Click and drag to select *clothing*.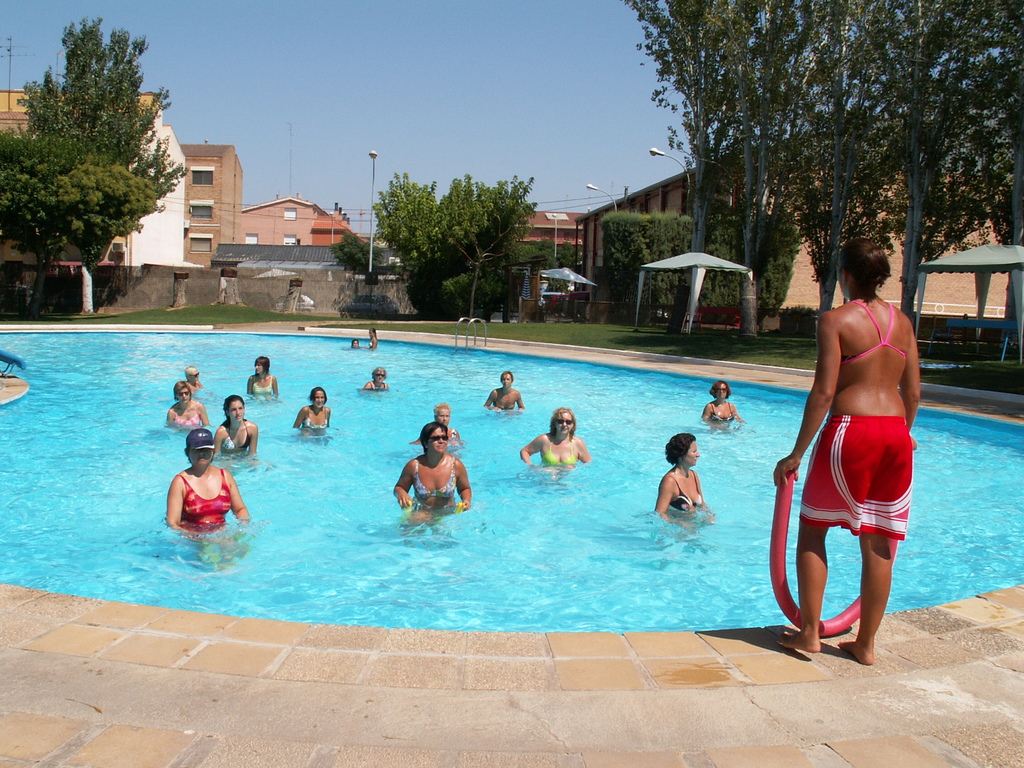
Selection: [798,294,909,545].
